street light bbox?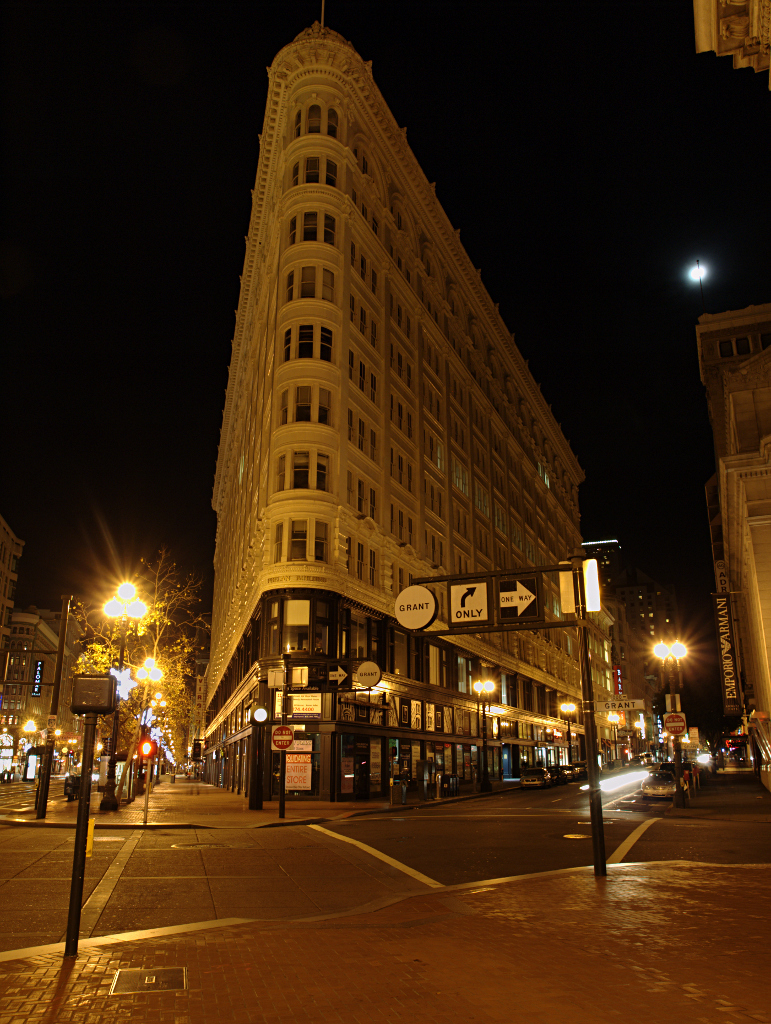
(606, 710, 617, 760)
